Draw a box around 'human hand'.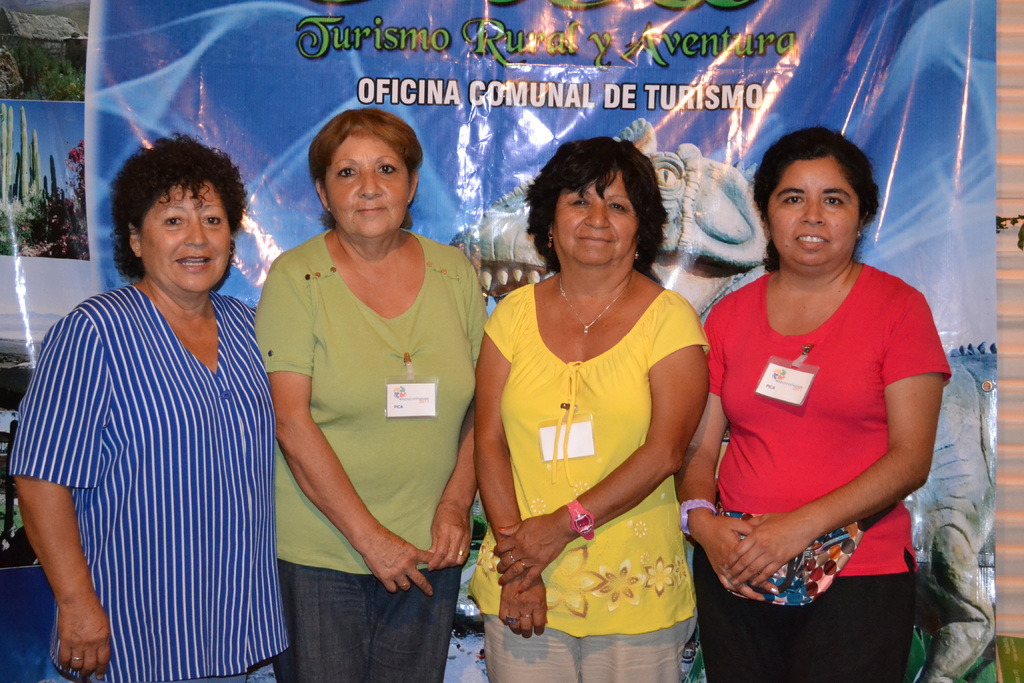
pyautogui.locateOnScreen(696, 519, 781, 604).
